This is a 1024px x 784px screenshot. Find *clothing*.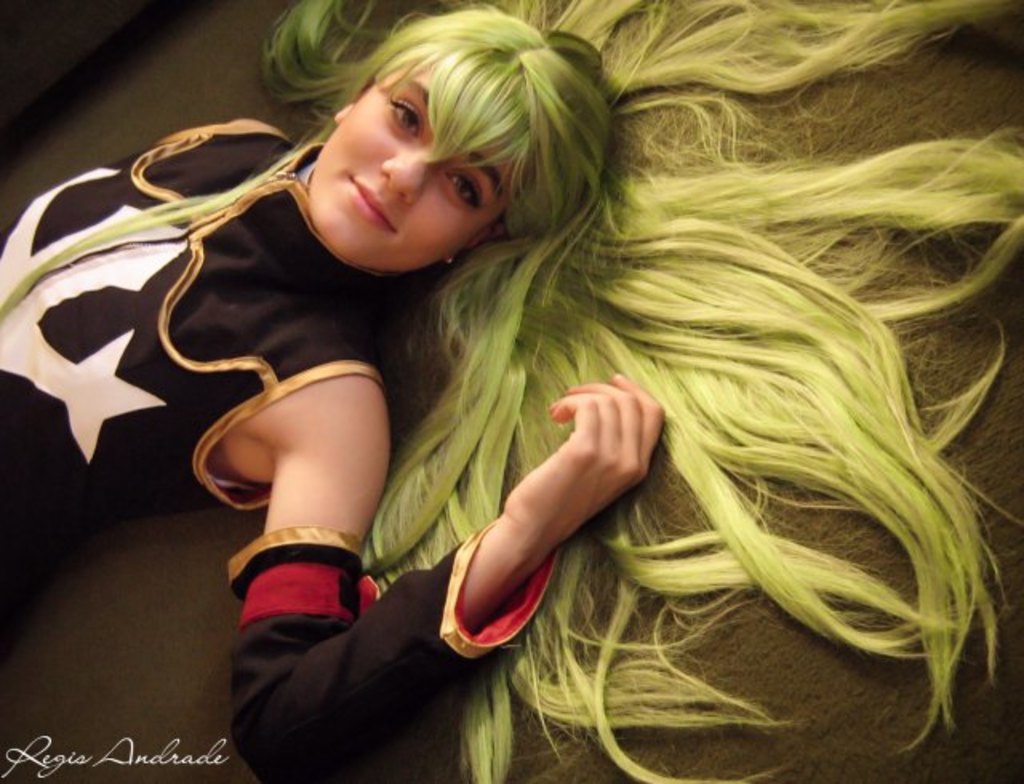
Bounding box: [0, 115, 389, 547].
